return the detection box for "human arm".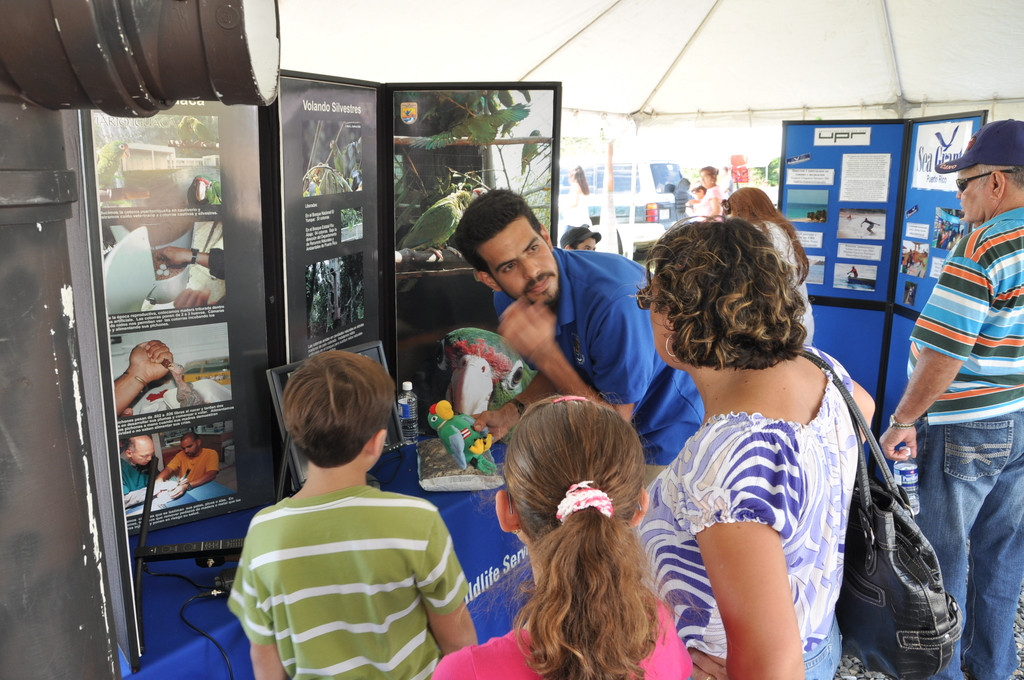
l=878, t=344, r=964, b=459.
